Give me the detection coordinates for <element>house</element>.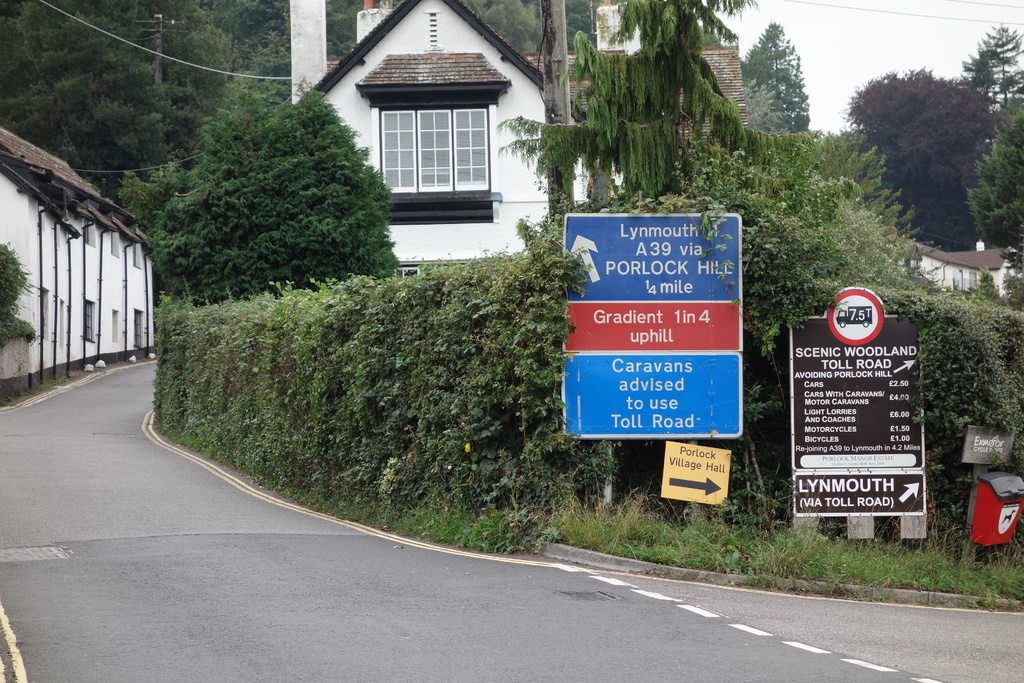
(x1=276, y1=0, x2=627, y2=278).
